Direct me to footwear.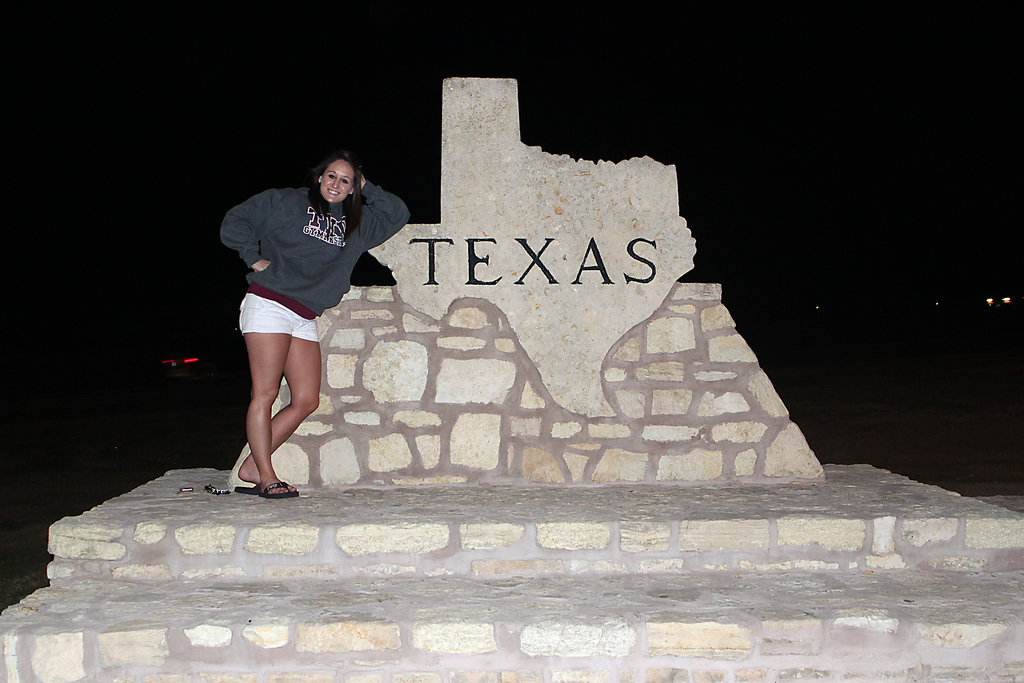
Direction: <region>250, 473, 303, 507</region>.
